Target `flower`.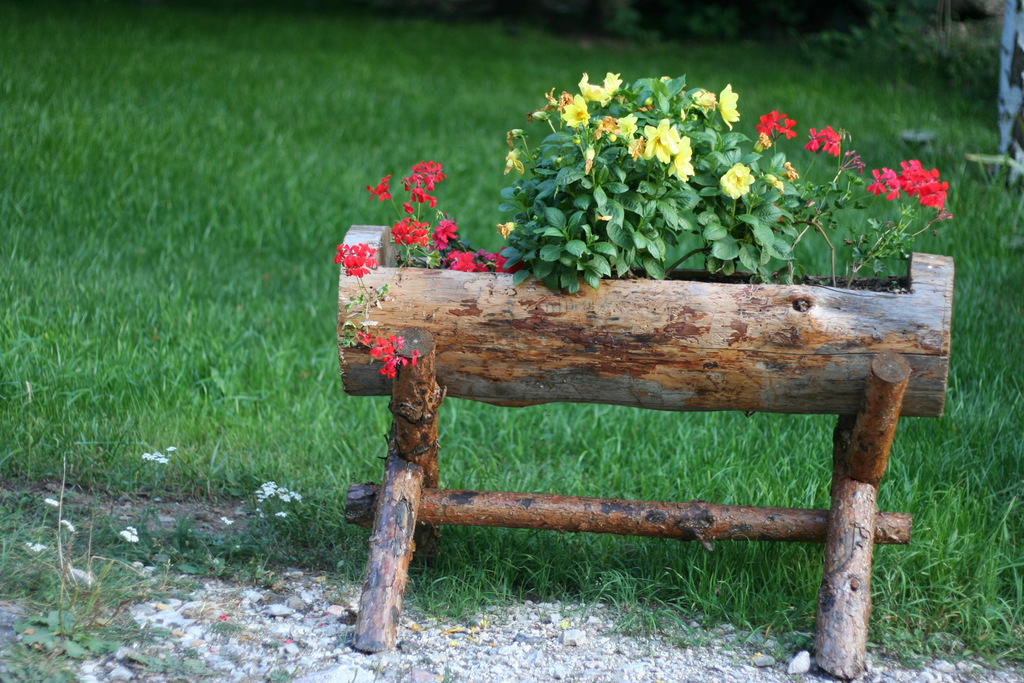
Target region: 772/120/796/141.
